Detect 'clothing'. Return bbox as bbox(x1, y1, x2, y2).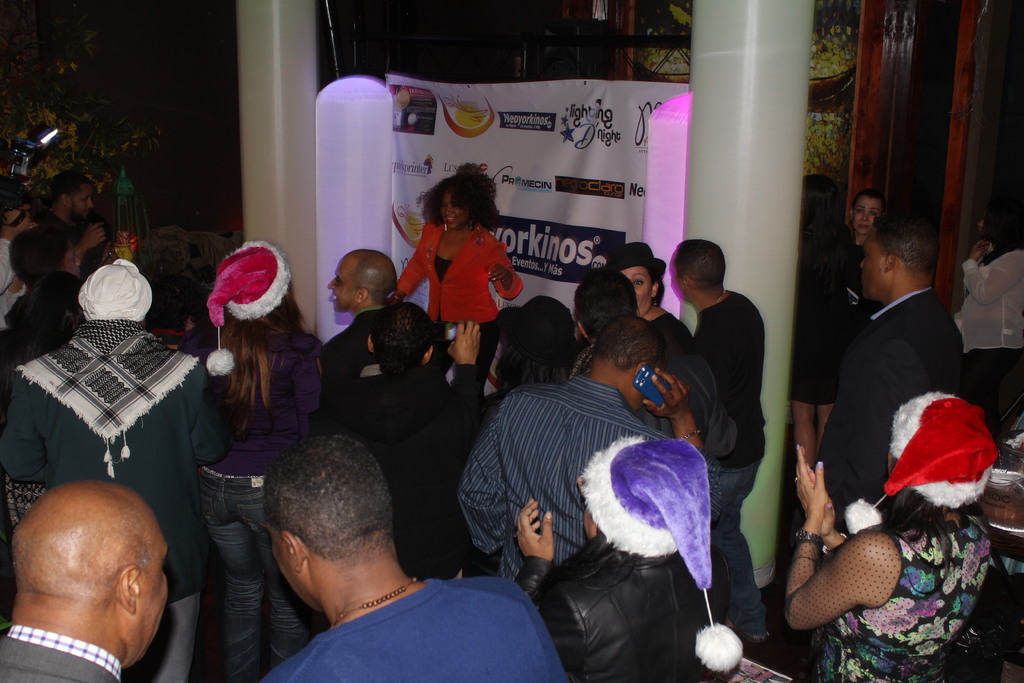
bbox(1, 313, 224, 682).
